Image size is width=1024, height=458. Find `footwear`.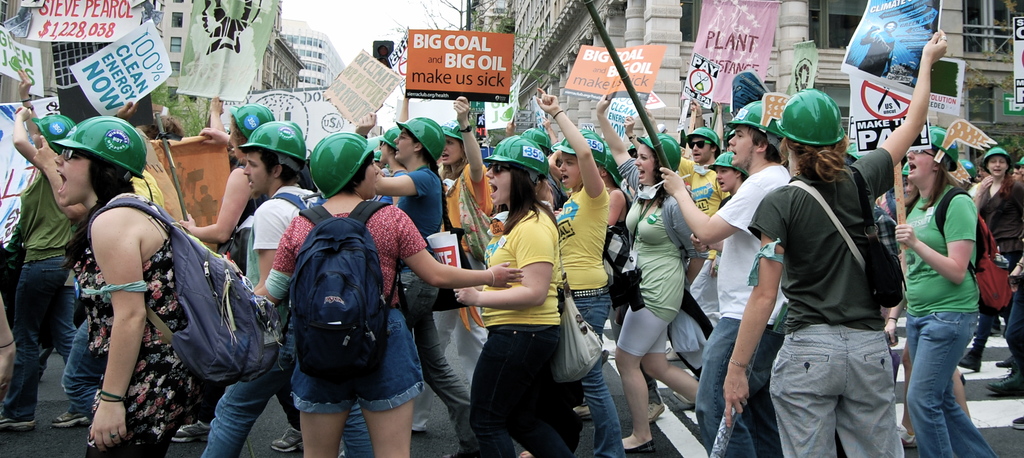
BBox(270, 427, 305, 454).
